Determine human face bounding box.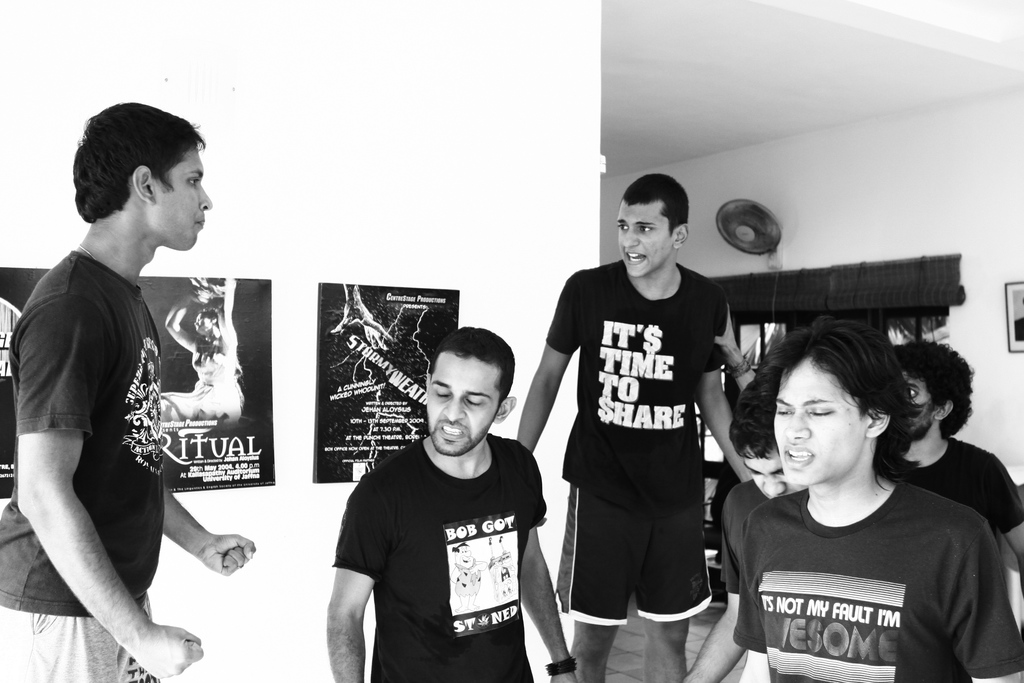
Determined: detection(192, 309, 205, 333).
